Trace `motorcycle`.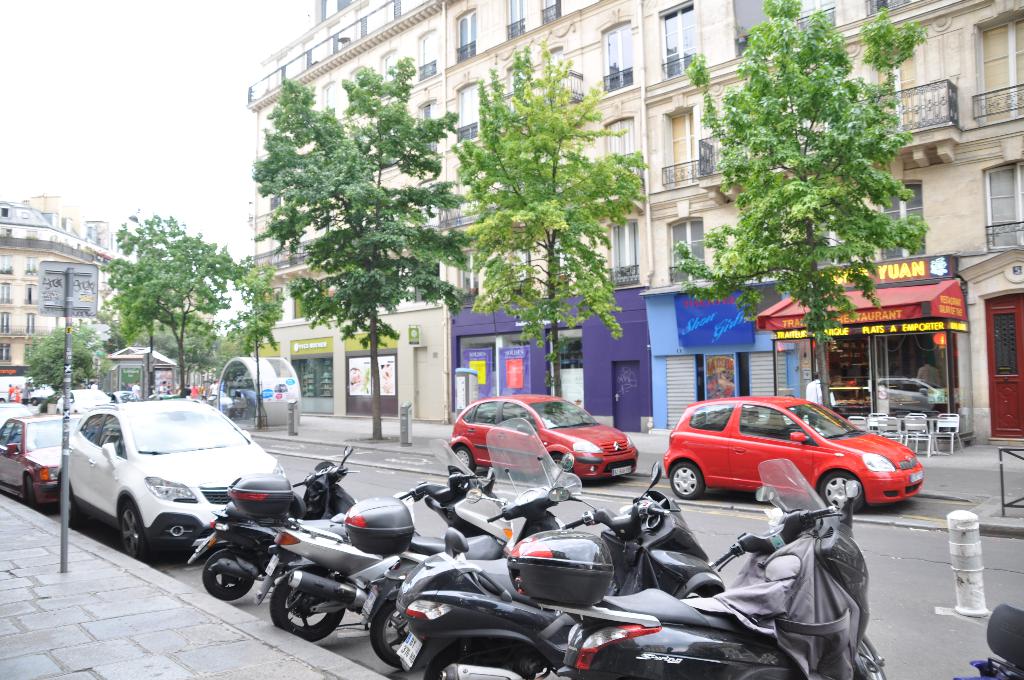
Traced to x1=560 y1=455 x2=887 y2=679.
